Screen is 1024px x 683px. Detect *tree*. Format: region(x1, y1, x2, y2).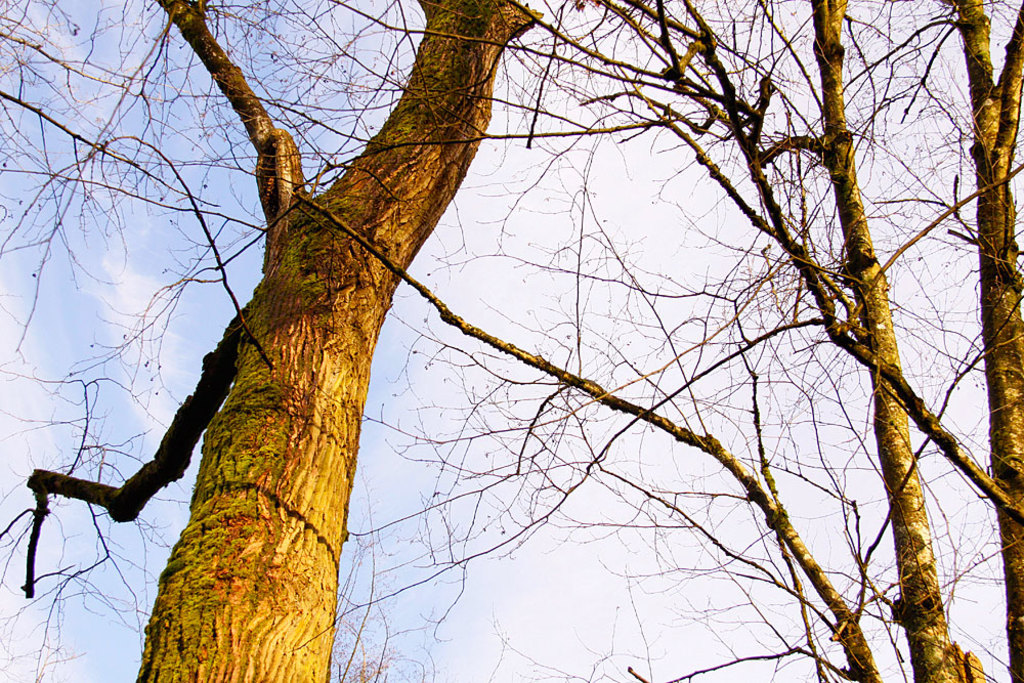
region(48, 3, 976, 665).
